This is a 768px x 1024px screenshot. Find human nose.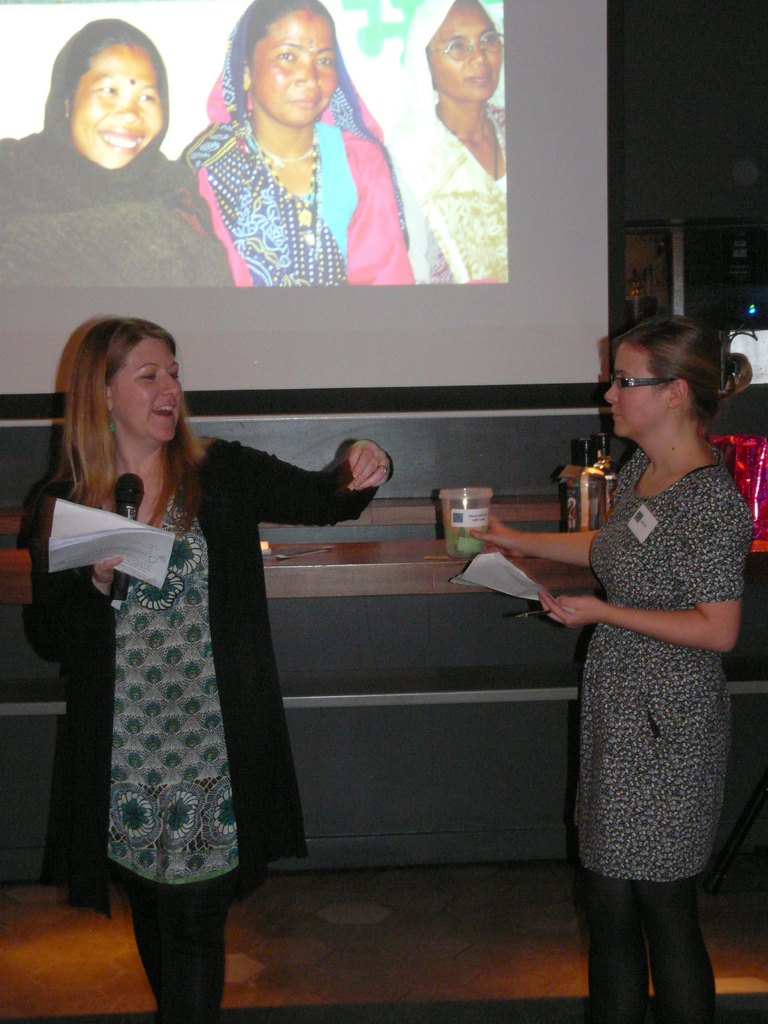
Bounding box: l=468, t=42, r=487, b=65.
